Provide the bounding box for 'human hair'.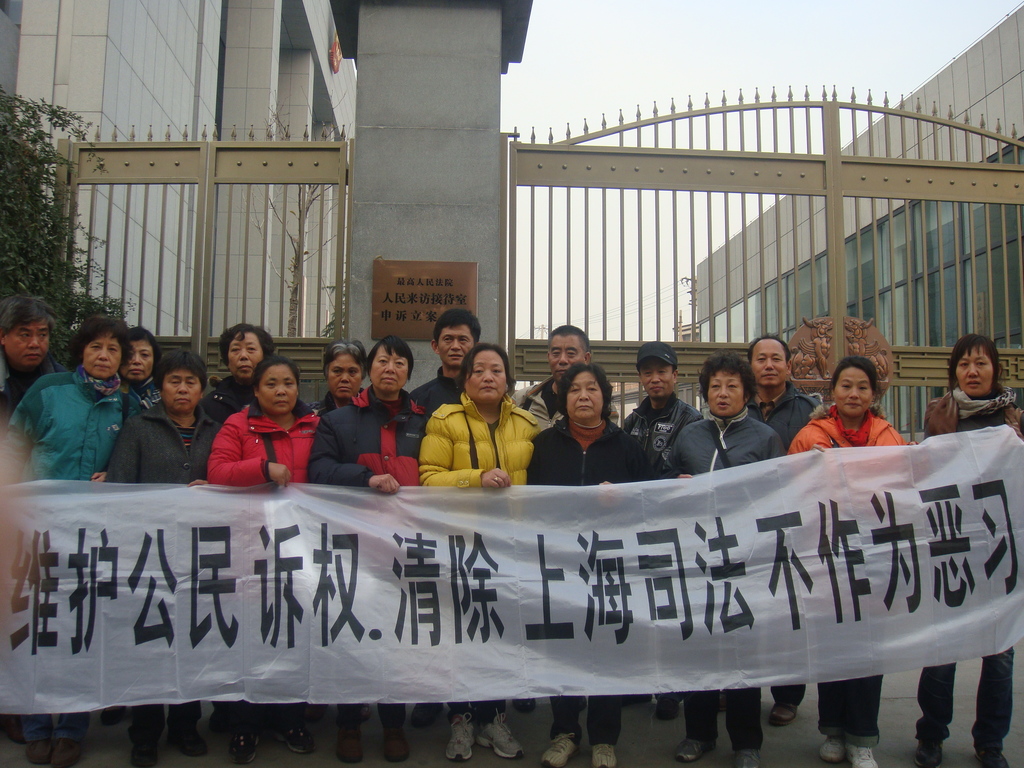
554,360,612,417.
